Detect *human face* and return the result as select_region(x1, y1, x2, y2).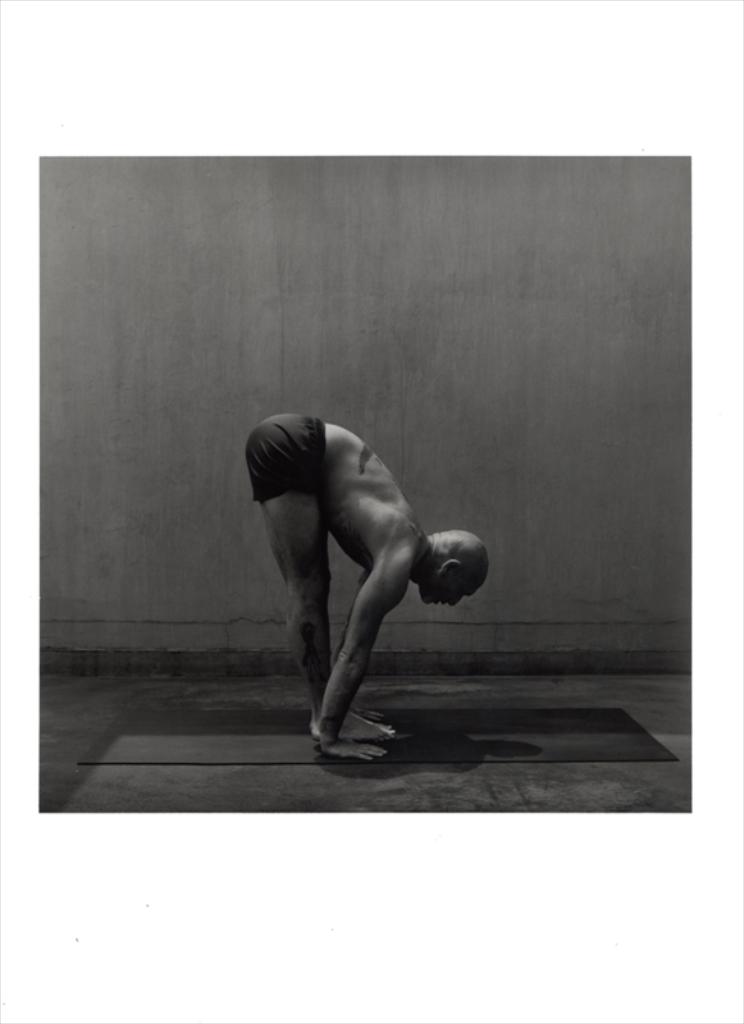
select_region(421, 576, 479, 609).
